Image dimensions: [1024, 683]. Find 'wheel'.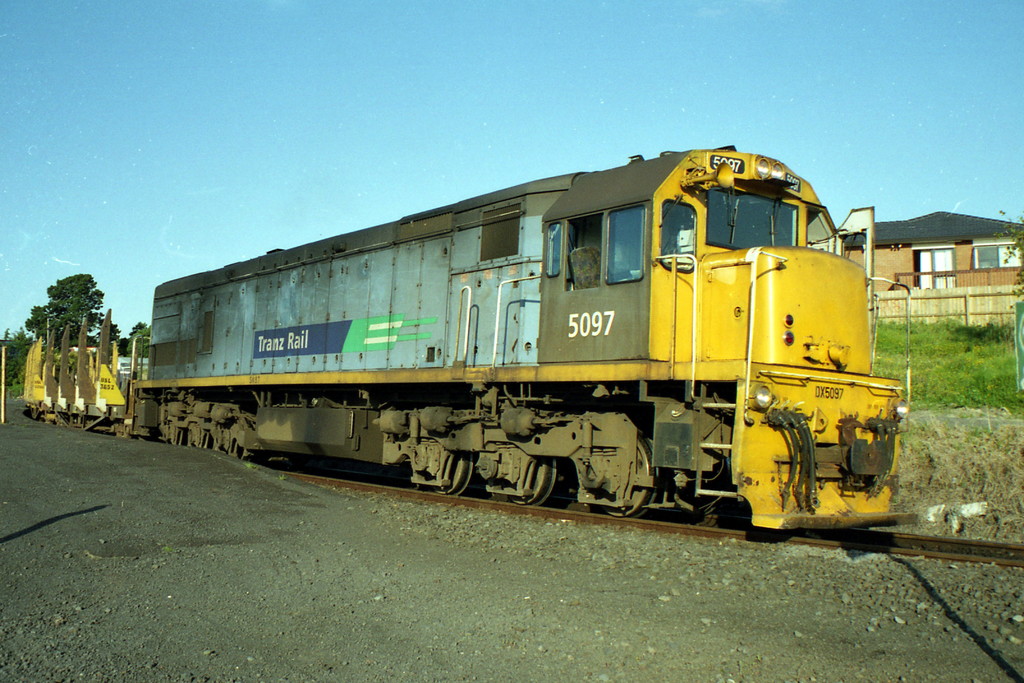
<bbox>214, 425, 232, 458</bbox>.
